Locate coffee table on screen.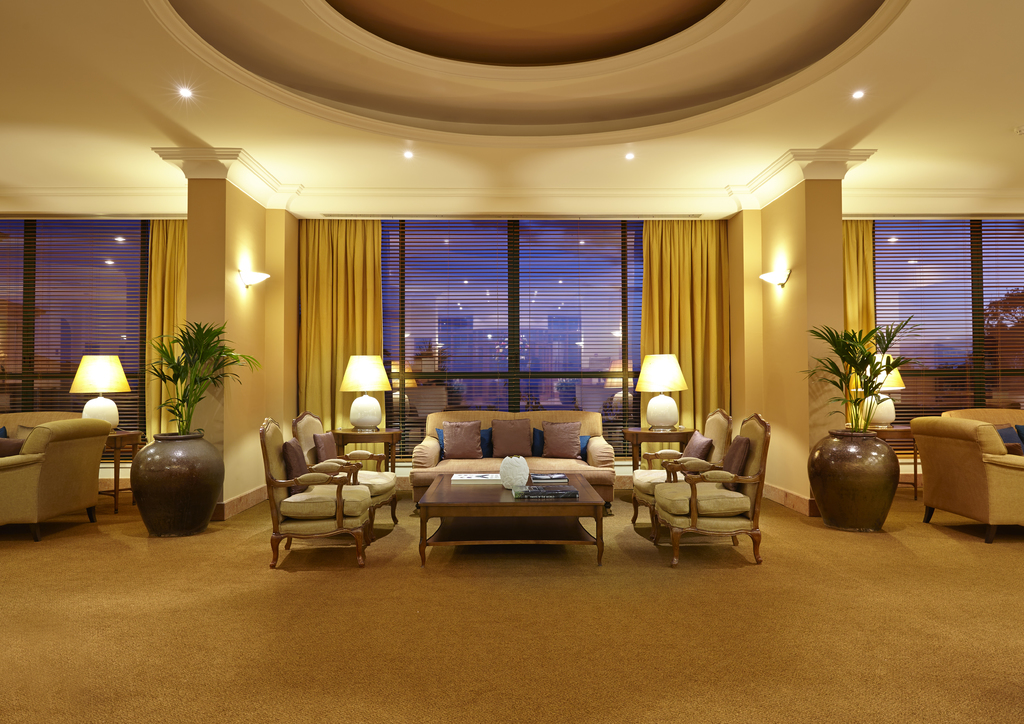
On screen at box=[626, 422, 692, 478].
